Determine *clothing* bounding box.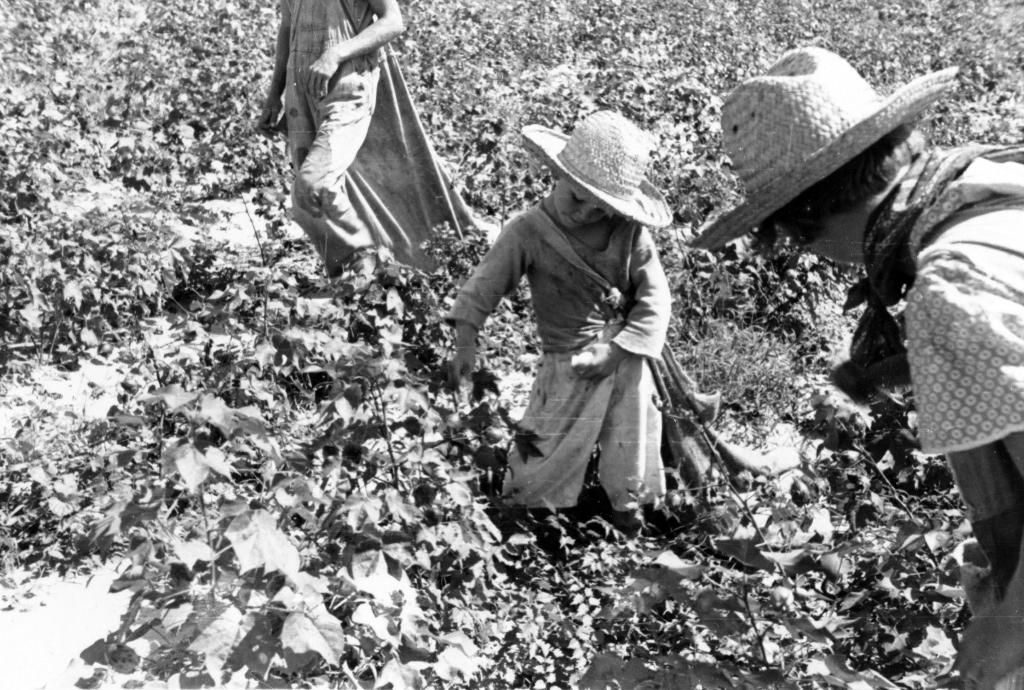
Determined: box(452, 156, 700, 511).
